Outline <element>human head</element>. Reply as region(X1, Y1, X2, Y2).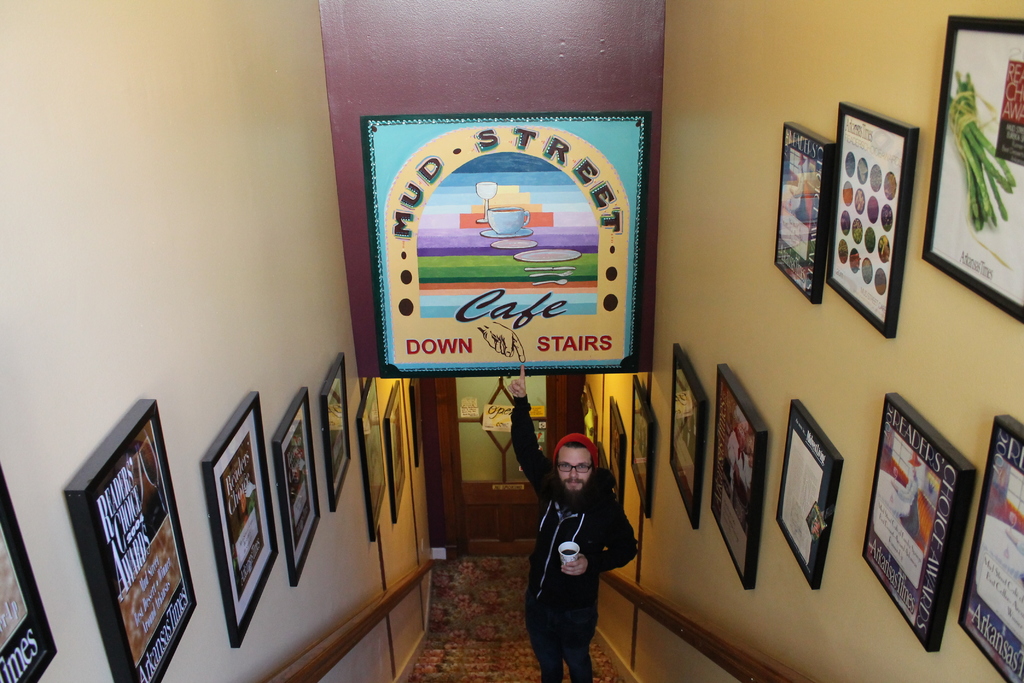
region(554, 435, 602, 497).
